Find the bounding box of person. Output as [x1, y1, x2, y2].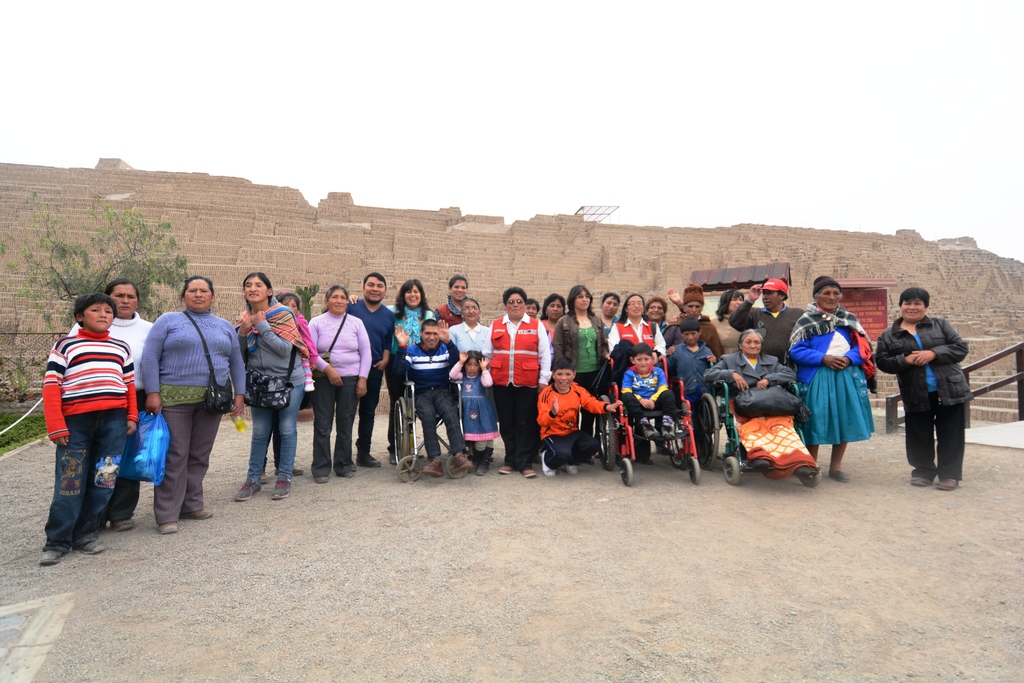
[445, 343, 506, 468].
